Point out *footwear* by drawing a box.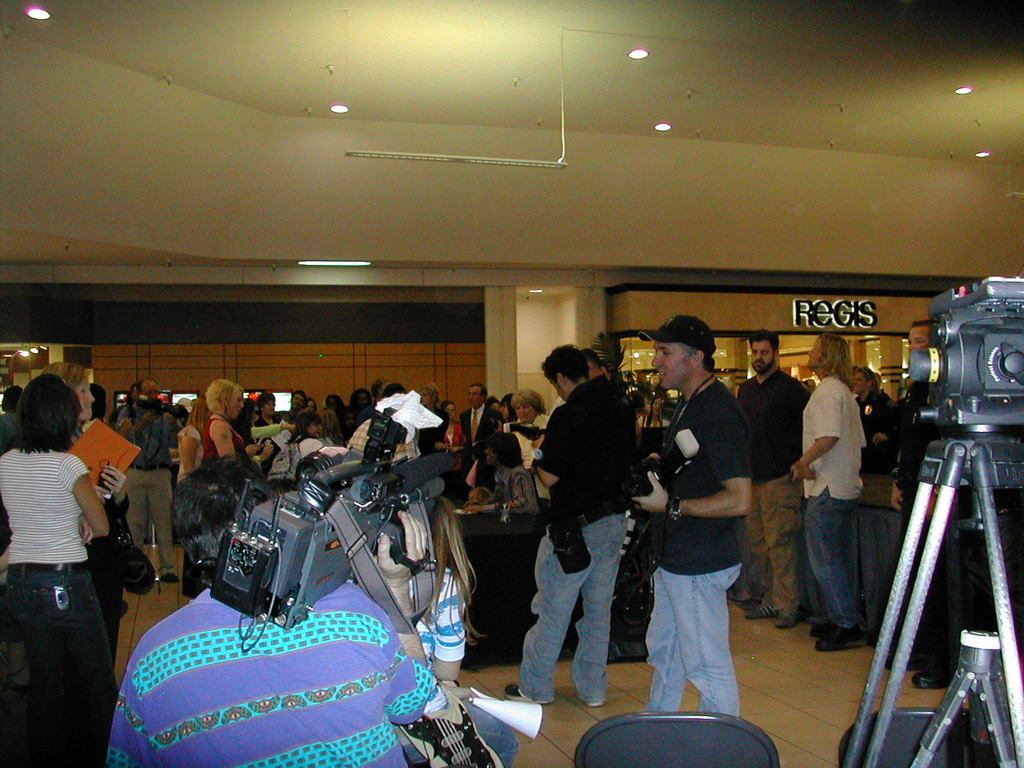
bbox=[160, 572, 180, 583].
